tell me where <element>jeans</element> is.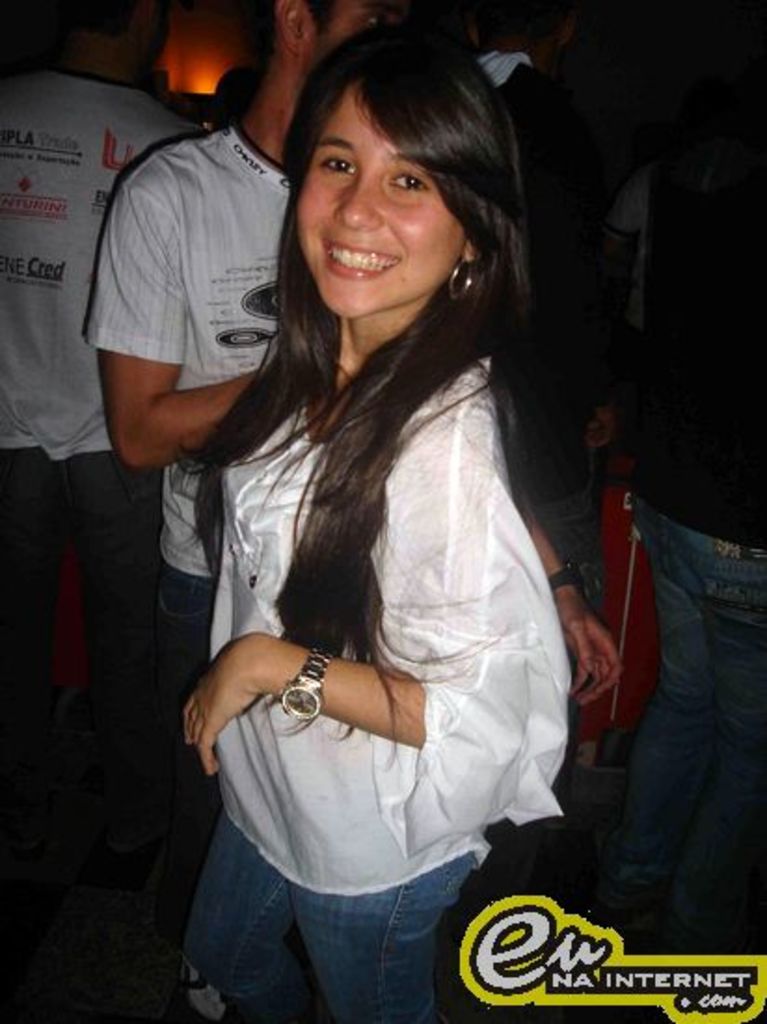
<element>jeans</element> is at l=173, t=806, r=475, b=1022.
